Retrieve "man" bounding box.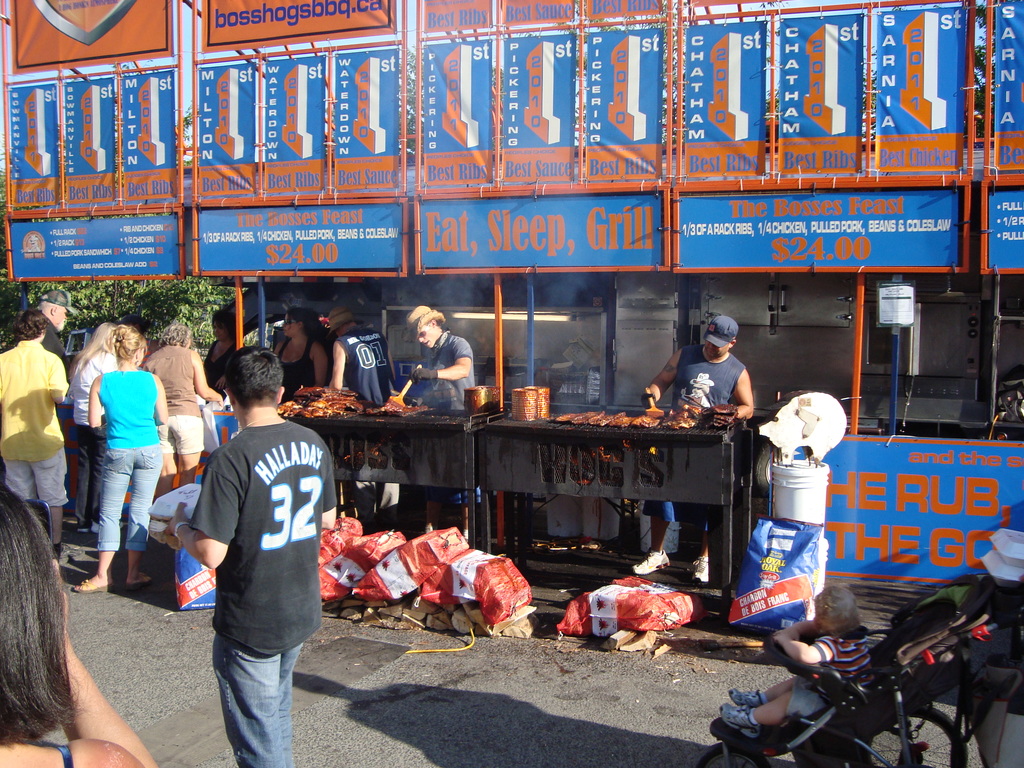
Bounding box: 0 308 70 557.
